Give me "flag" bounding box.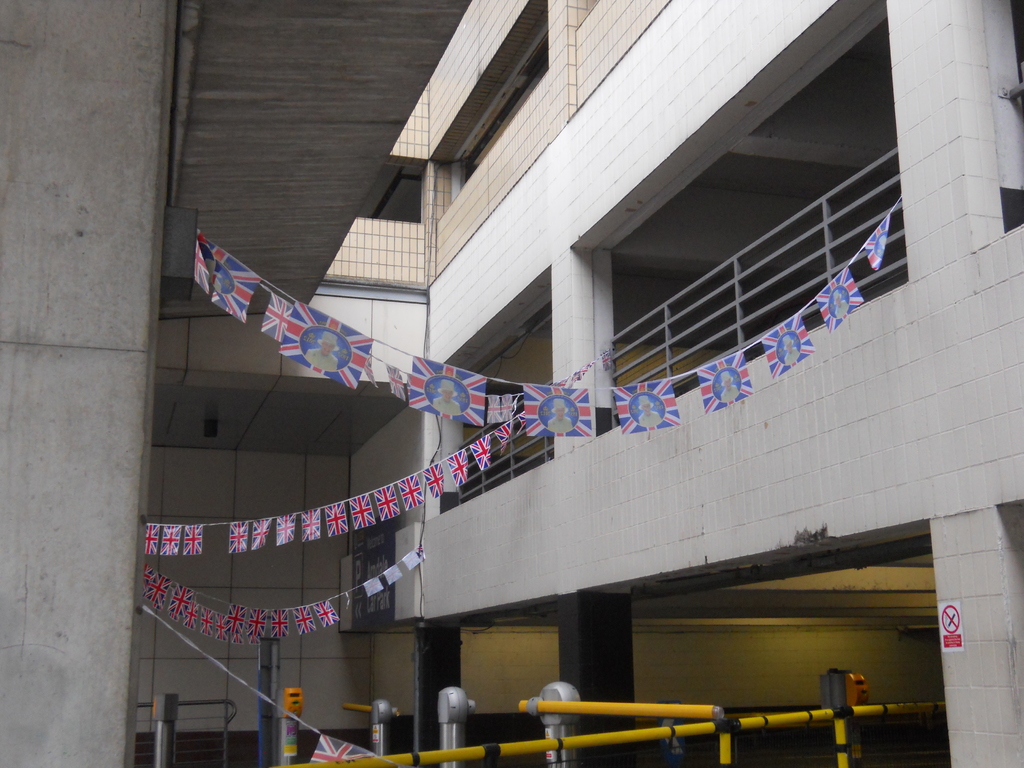
locate(489, 394, 515, 424).
